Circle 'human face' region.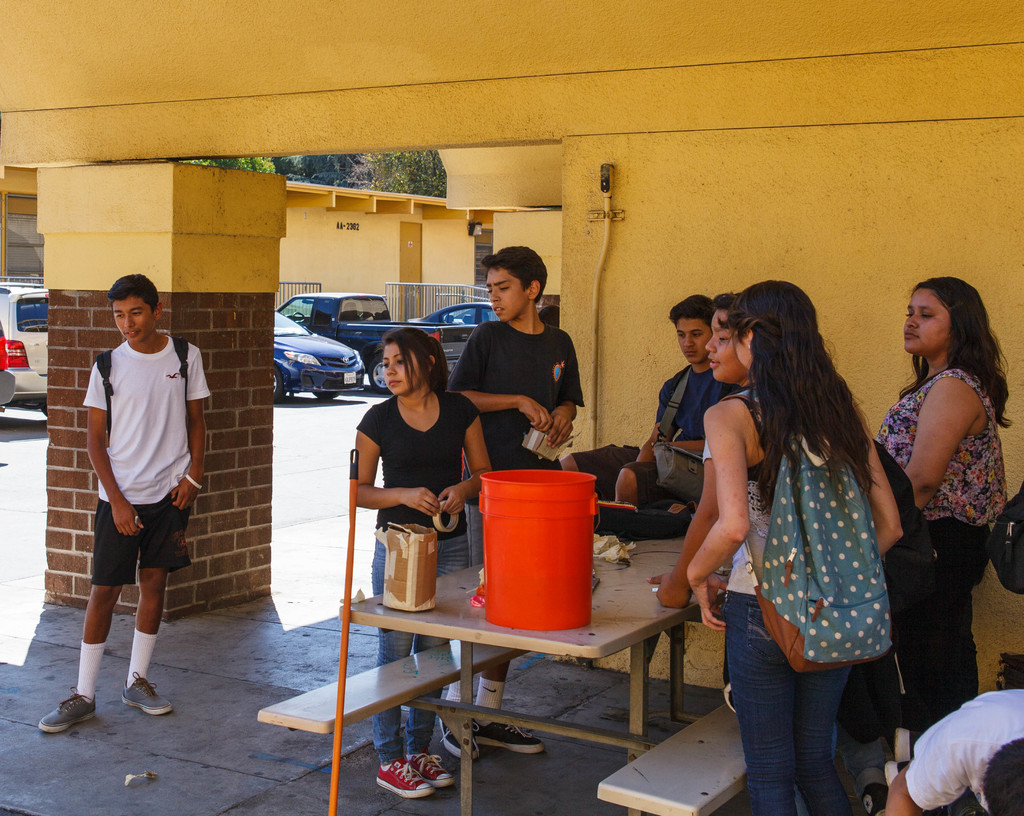
Region: (486, 266, 528, 322).
